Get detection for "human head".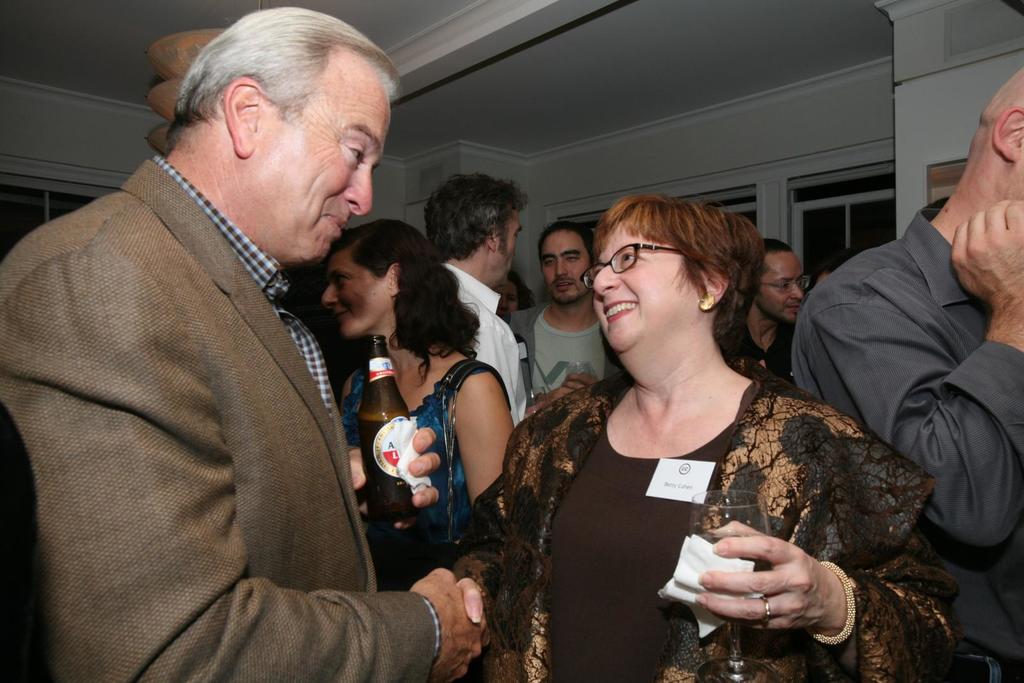
Detection: 168,7,390,265.
